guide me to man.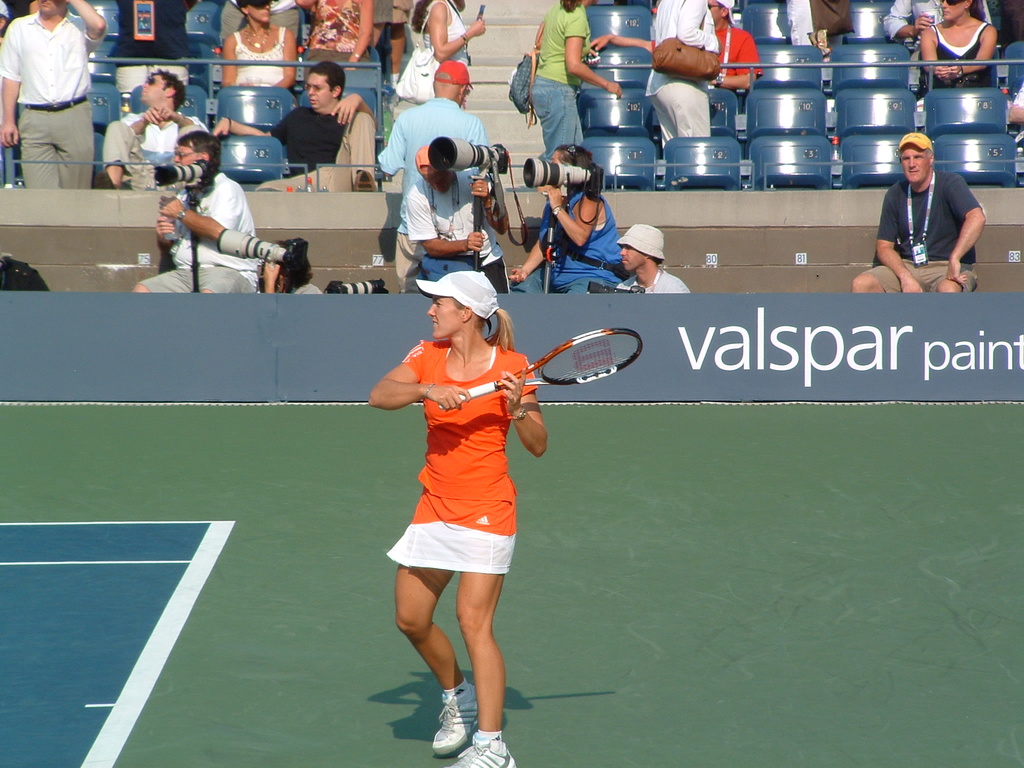
Guidance: x1=374, y1=63, x2=496, y2=292.
